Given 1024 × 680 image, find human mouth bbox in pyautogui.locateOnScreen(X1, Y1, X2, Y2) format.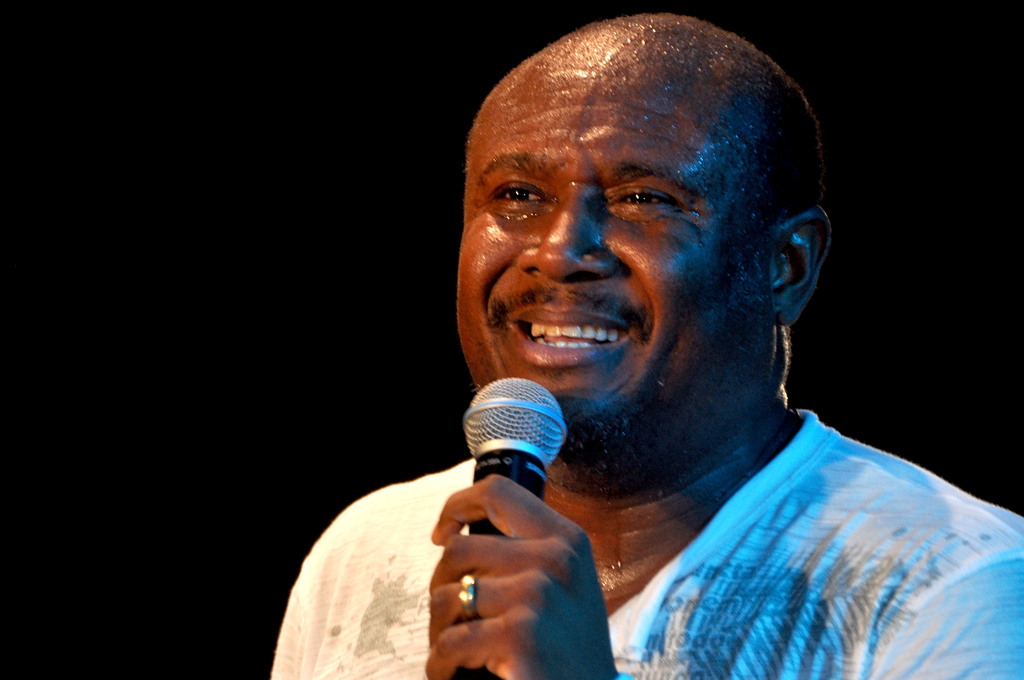
pyautogui.locateOnScreen(520, 311, 620, 361).
